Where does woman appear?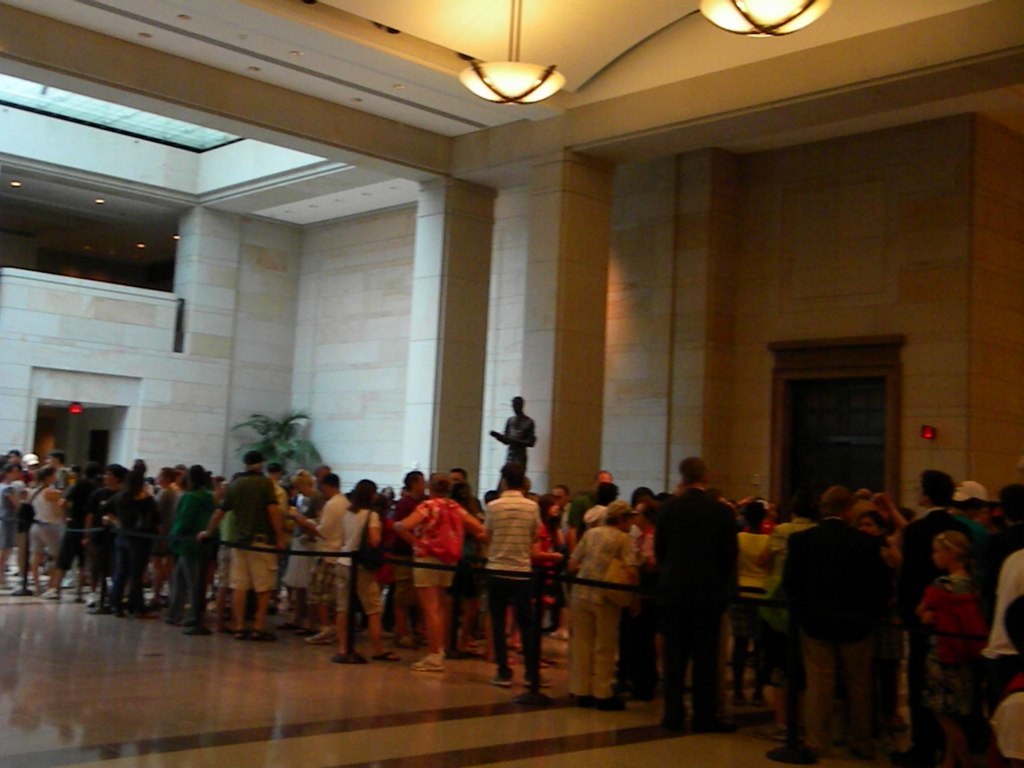
Appears at (167,461,214,639).
